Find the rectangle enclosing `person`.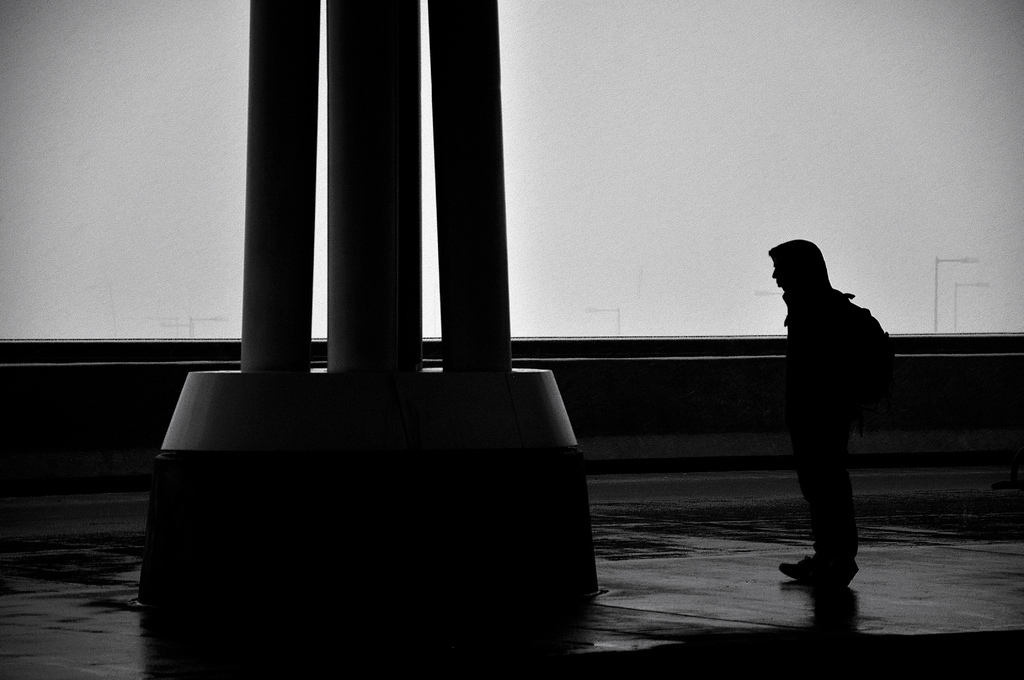
(x1=772, y1=235, x2=899, y2=597).
